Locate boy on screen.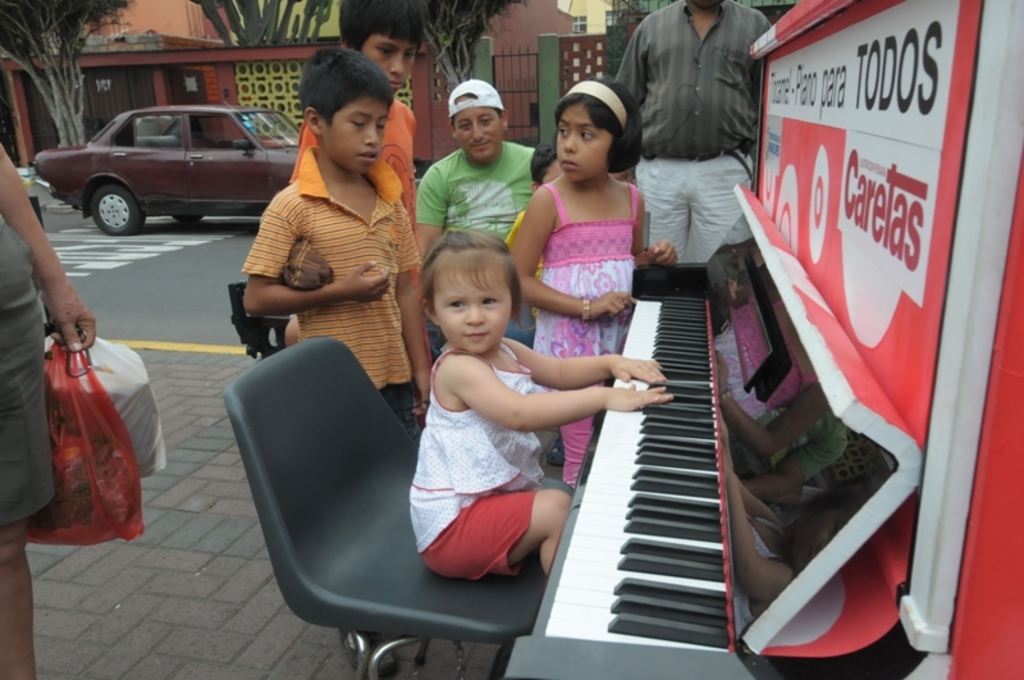
On screen at <bbox>287, 0, 428, 320</bbox>.
